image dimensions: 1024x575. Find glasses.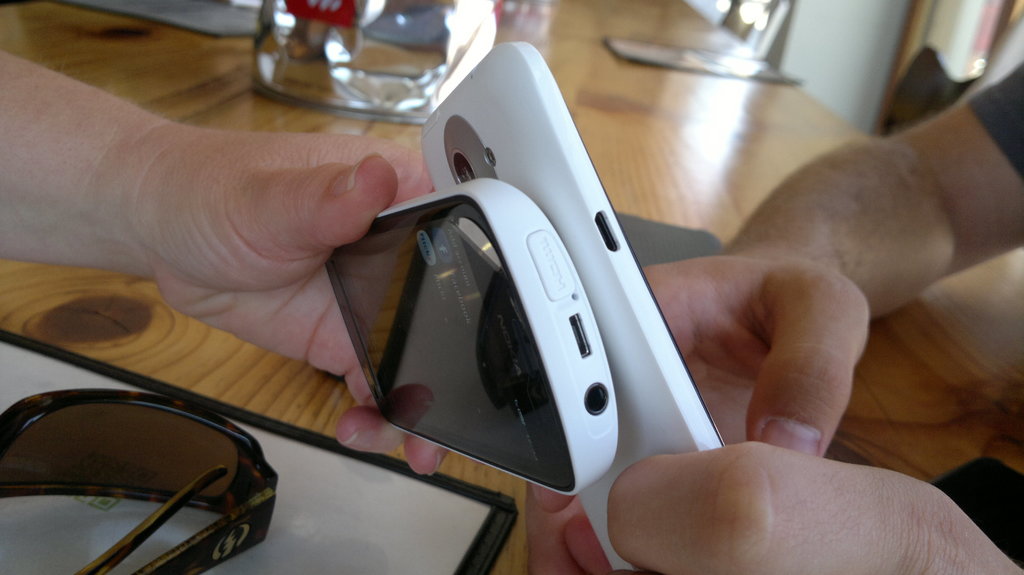
<box>3,390,276,574</box>.
